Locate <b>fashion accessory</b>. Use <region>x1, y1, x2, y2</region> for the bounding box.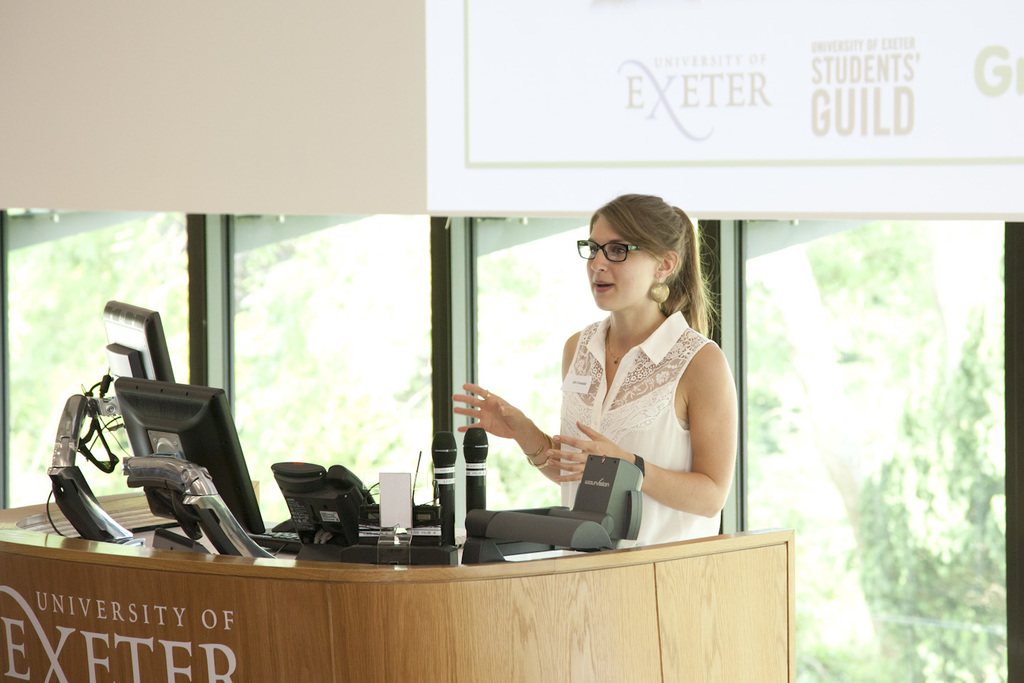
<region>526, 437, 555, 467</region>.
